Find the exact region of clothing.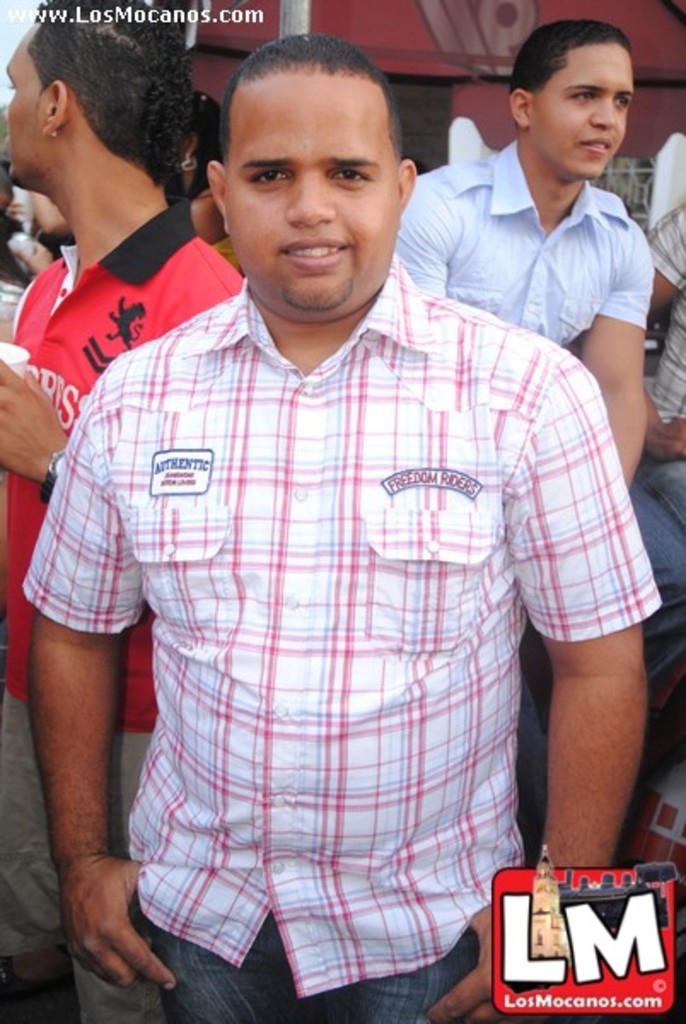
Exact region: {"left": 63, "top": 193, "right": 628, "bottom": 980}.
